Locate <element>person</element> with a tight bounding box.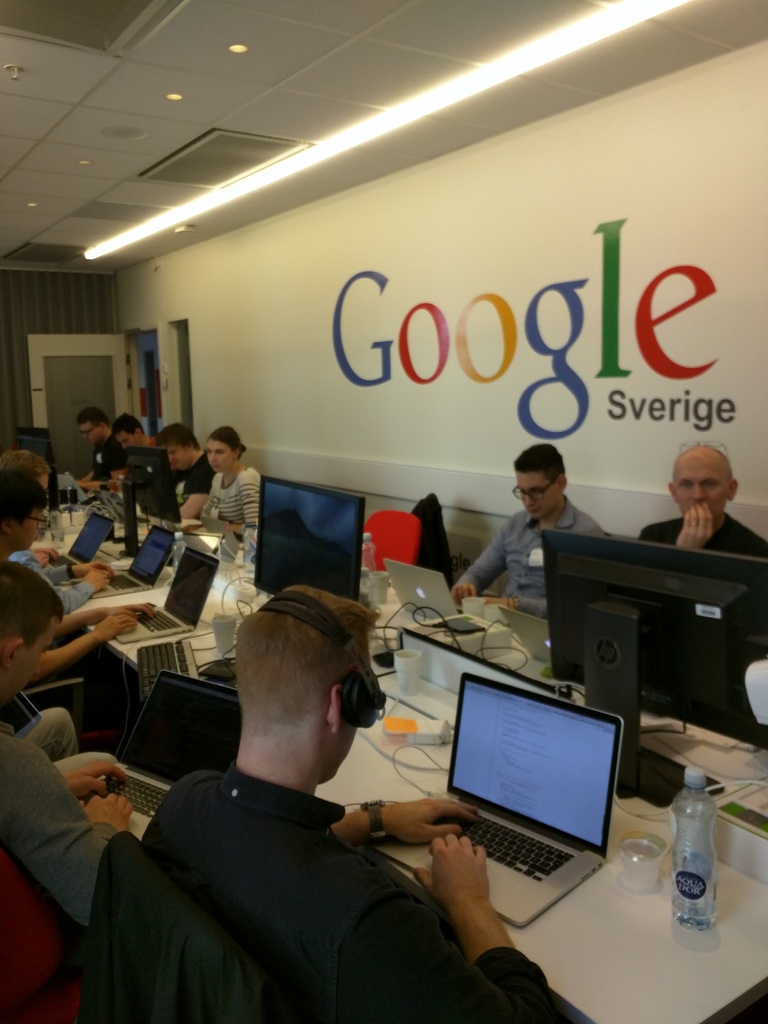
region(637, 442, 767, 559).
